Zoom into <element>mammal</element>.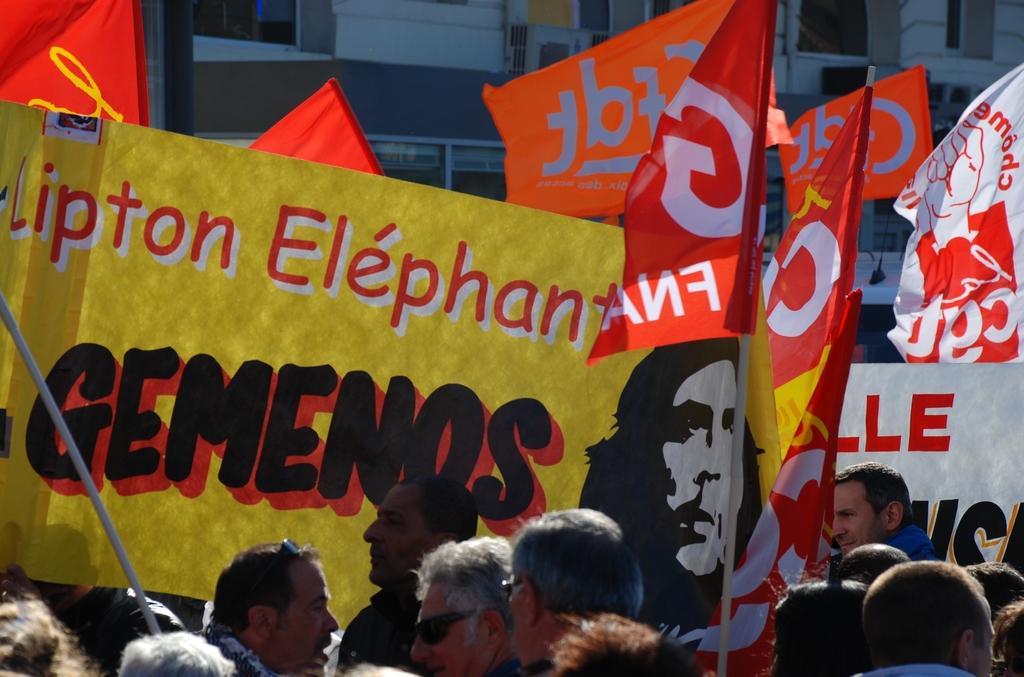
Zoom target: 829/464/939/560.
